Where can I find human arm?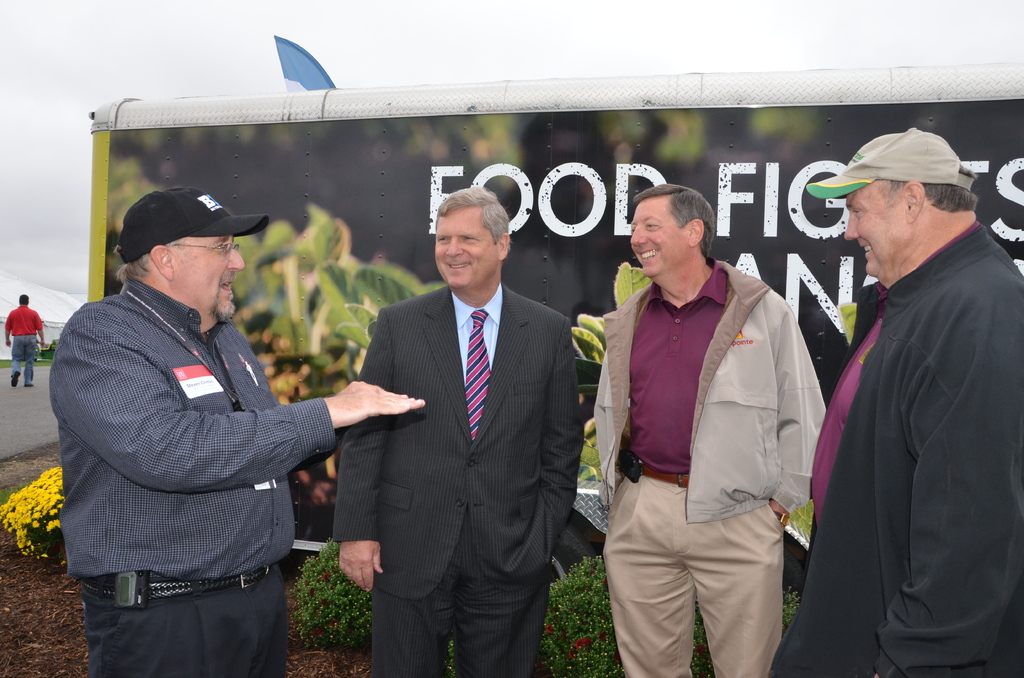
You can find it at select_region(54, 322, 417, 488).
